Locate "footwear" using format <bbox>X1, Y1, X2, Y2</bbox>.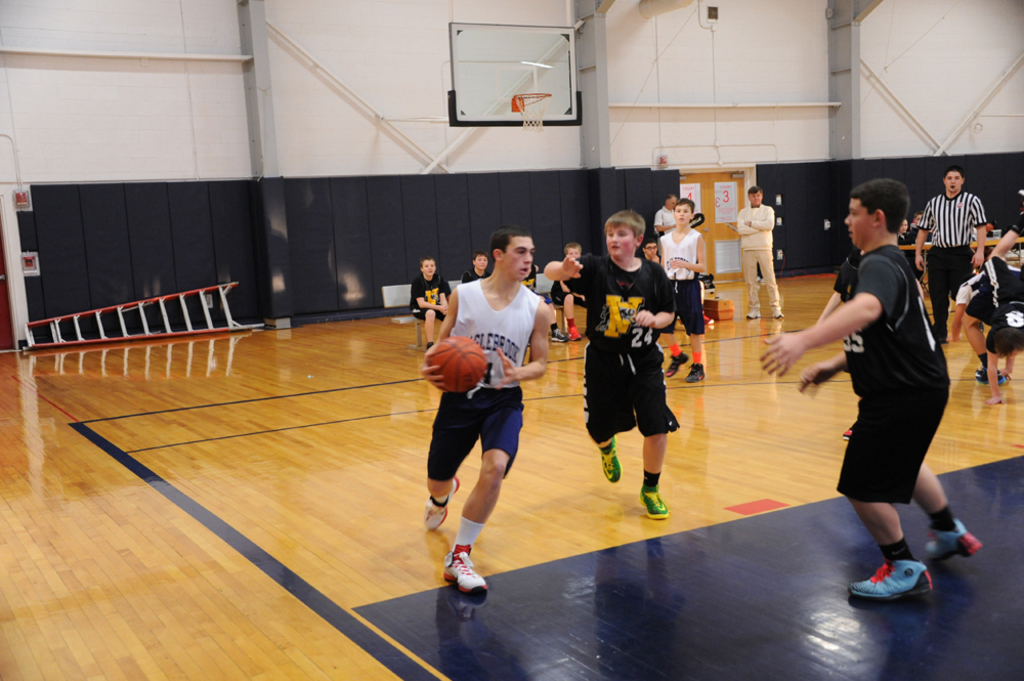
<bbox>420, 476, 458, 531</bbox>.
